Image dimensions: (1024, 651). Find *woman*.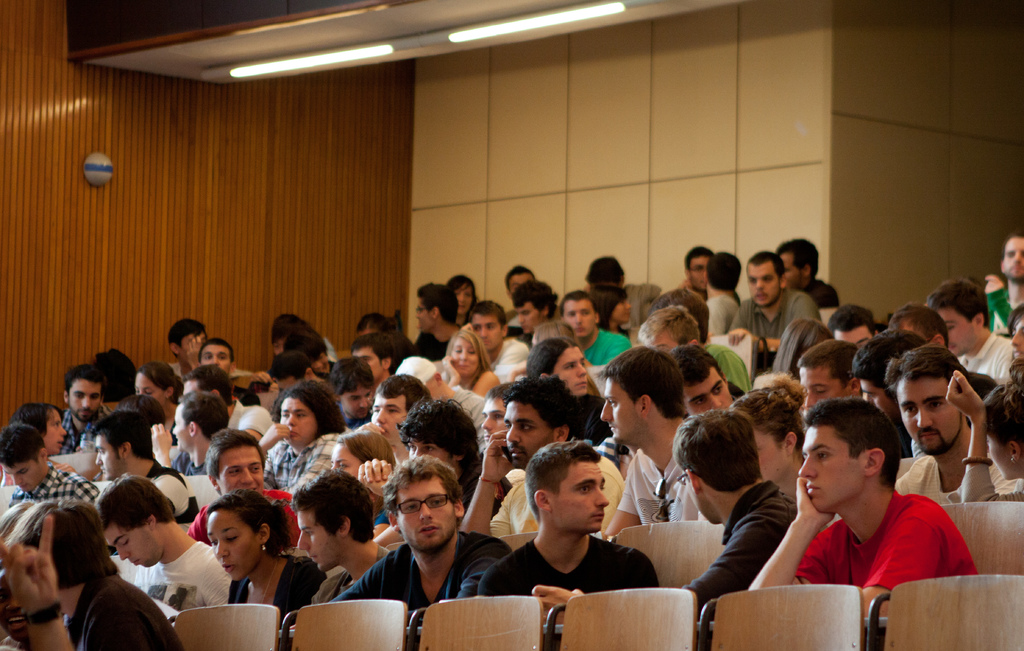
BBox(444, 275, 477, 331).
